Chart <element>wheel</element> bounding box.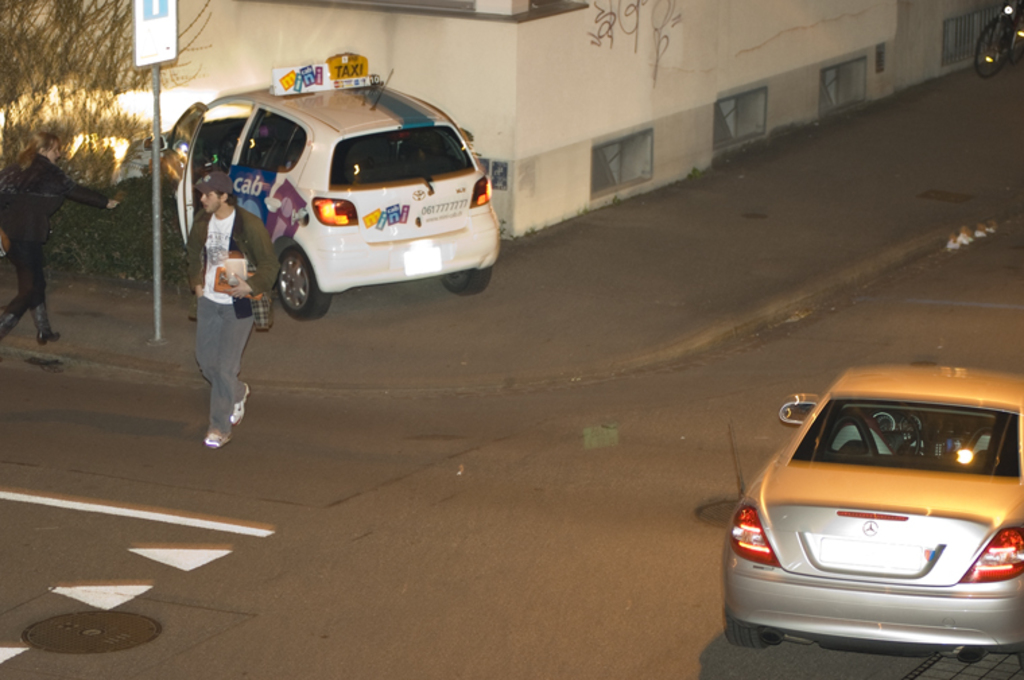
Charted: crop(724, 606, 780, 649).
